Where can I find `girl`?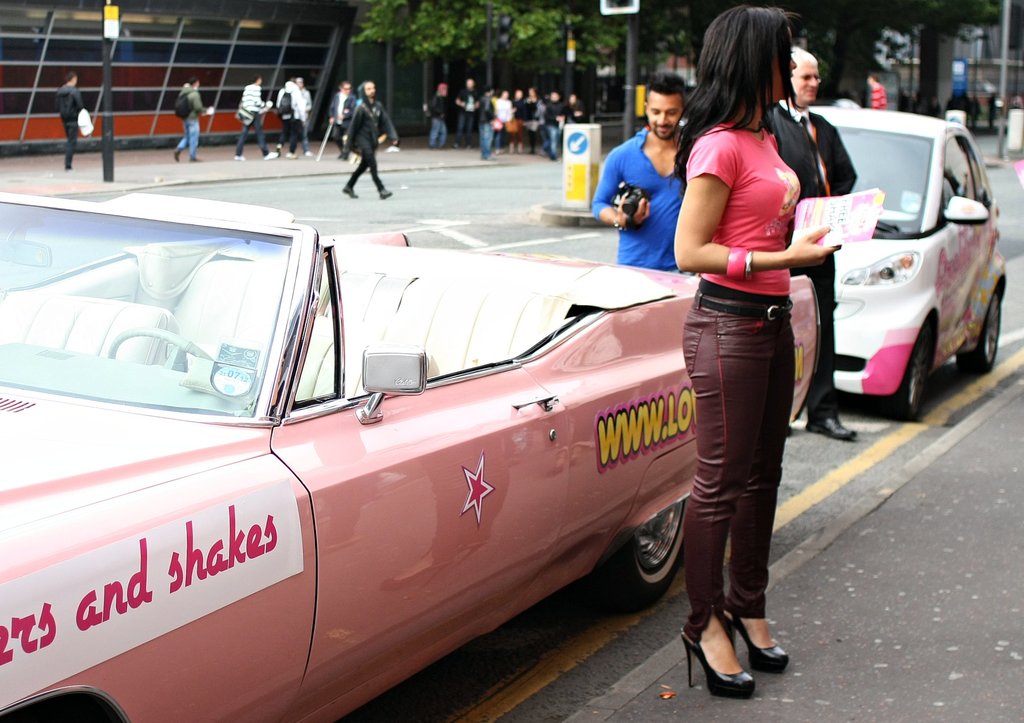
You can find it at <bbox>667, 4, 836, 695</bbox>.
